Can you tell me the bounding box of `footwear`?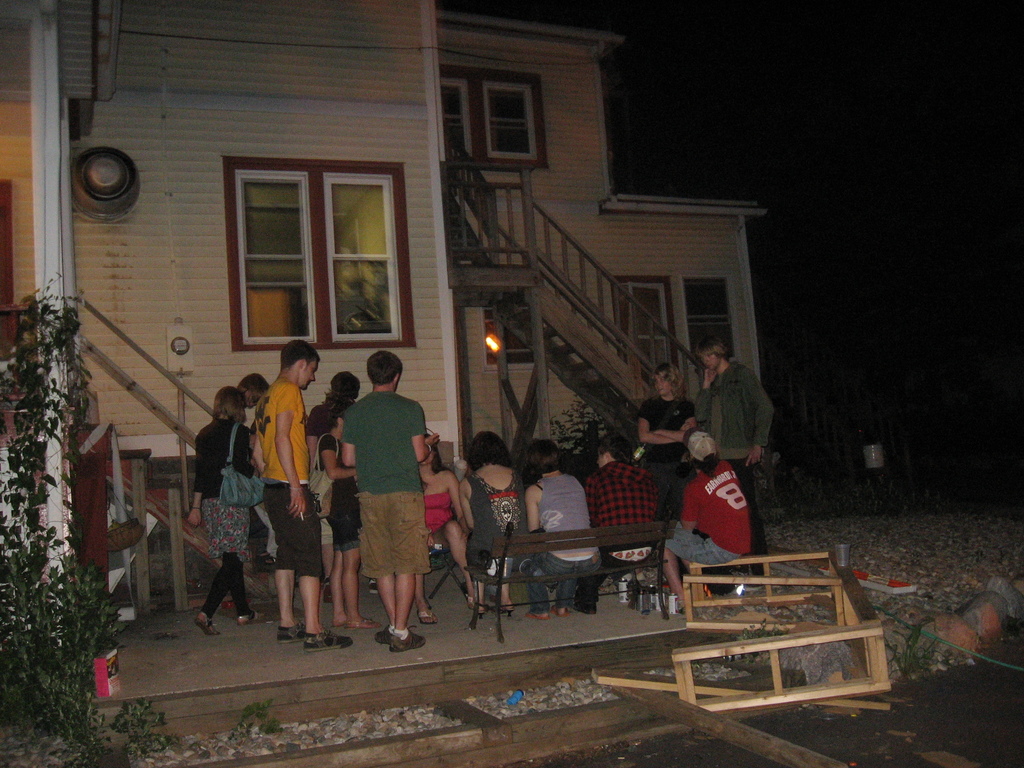
rect(419, 605, 432, 621).
